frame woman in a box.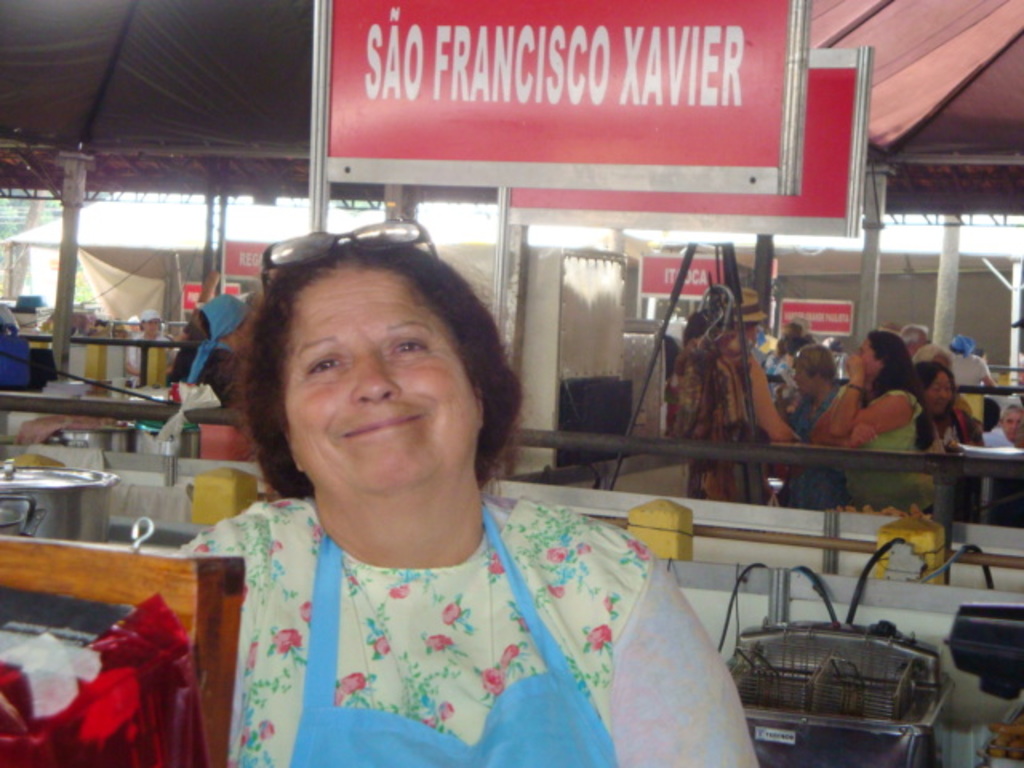
bbox(898, 354, 995, 523).
